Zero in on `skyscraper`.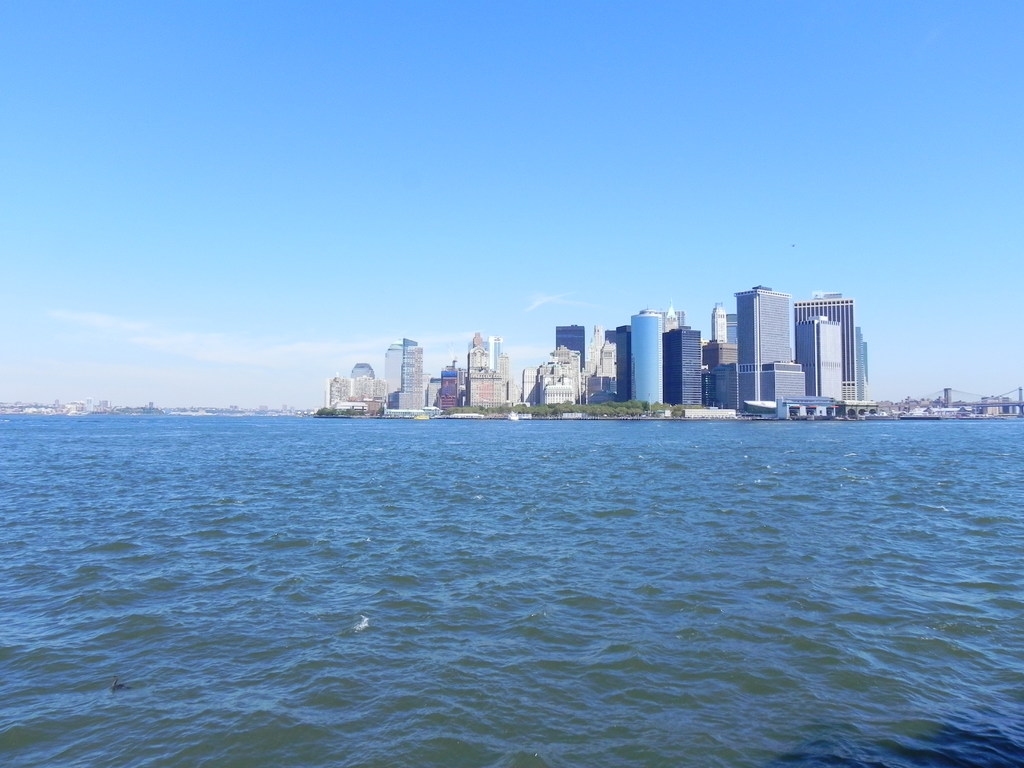
Zeroed in: rect(733, 278, 794, 413).
